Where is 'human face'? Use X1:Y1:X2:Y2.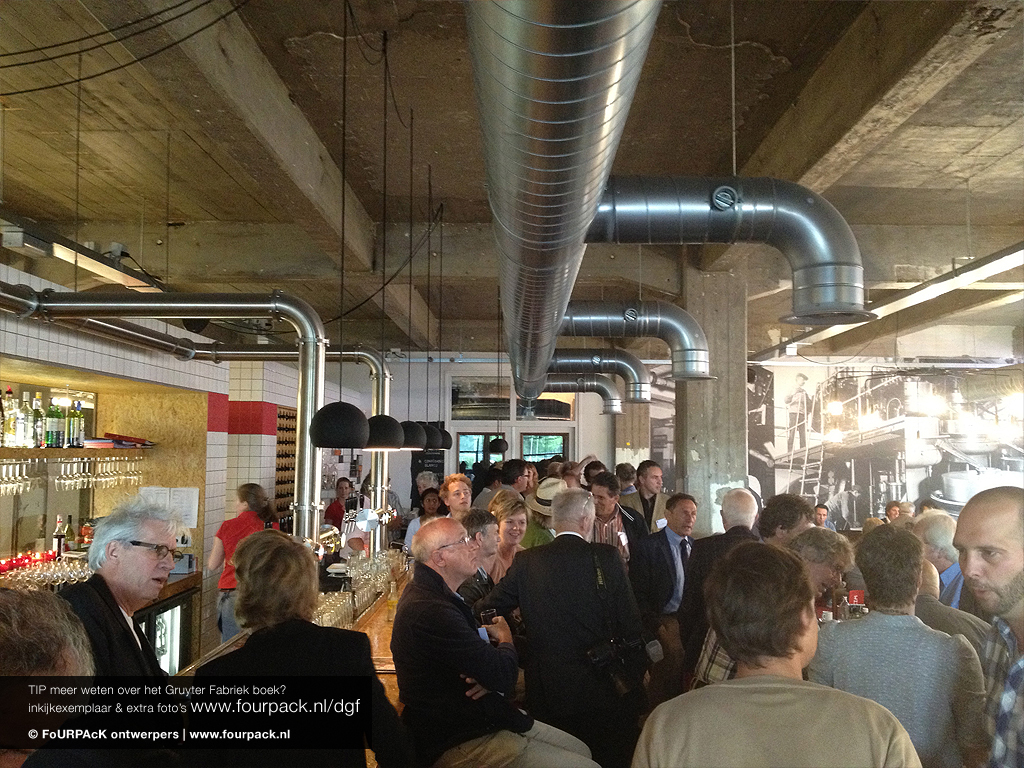
946:521:1023:611.
